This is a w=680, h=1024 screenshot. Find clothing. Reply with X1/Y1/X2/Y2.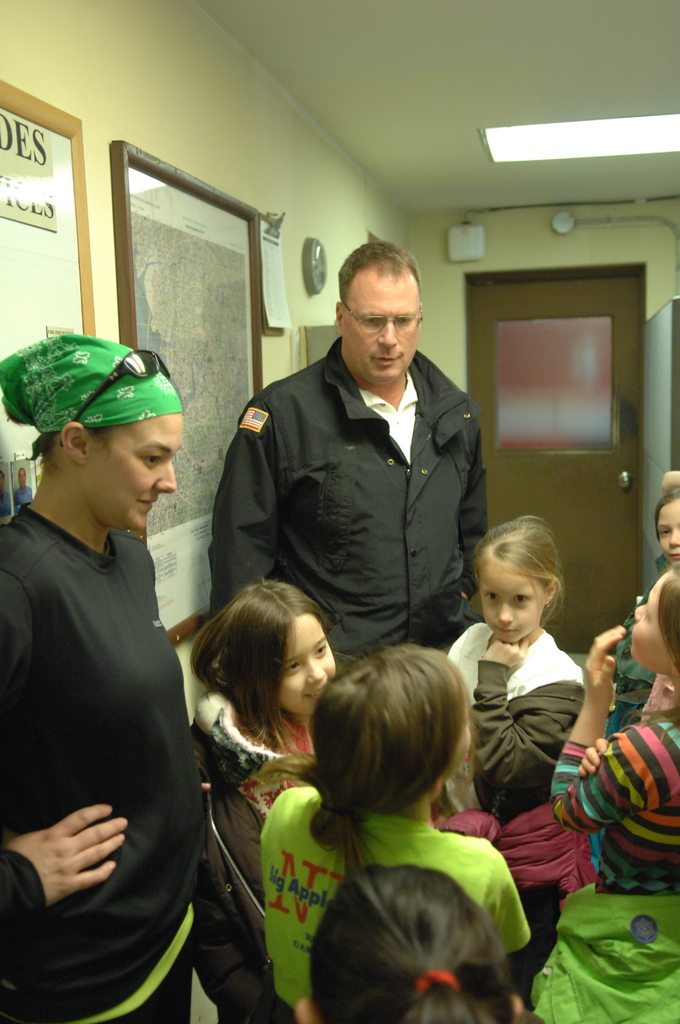
549/727/679/909.
